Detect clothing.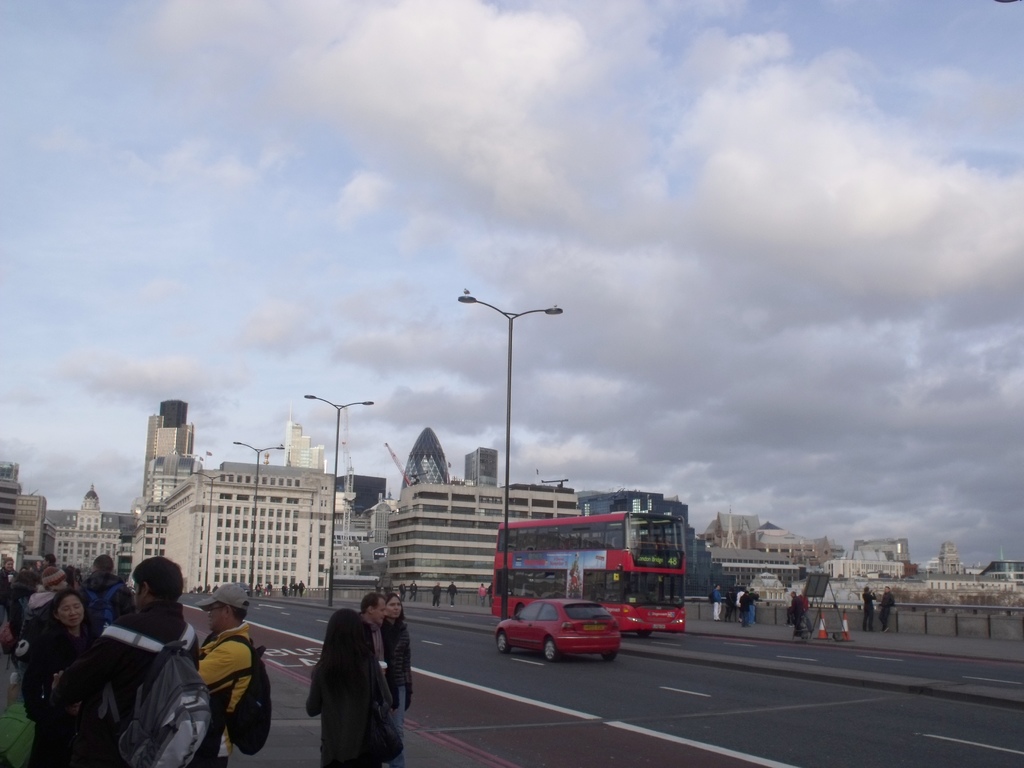
Detected at <bbox>788, 596, 816, 642</bbox>.
